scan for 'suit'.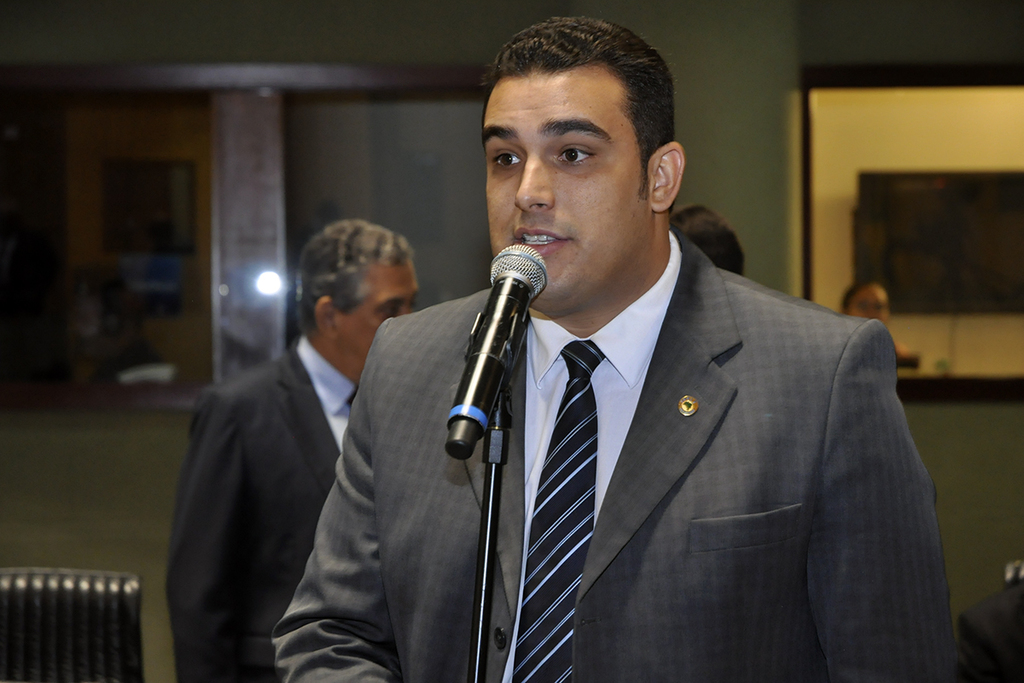
Scan result: (left=165, top=330, right=361, bottom=682).
